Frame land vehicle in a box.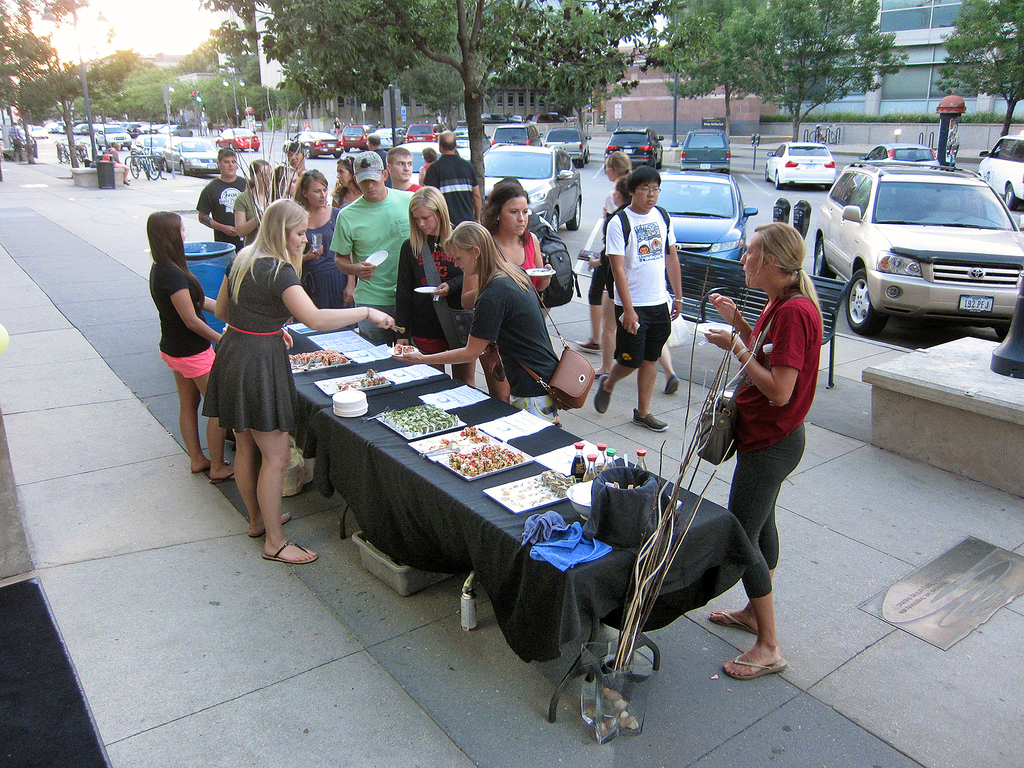
detection(527, 111, 570, 126).
